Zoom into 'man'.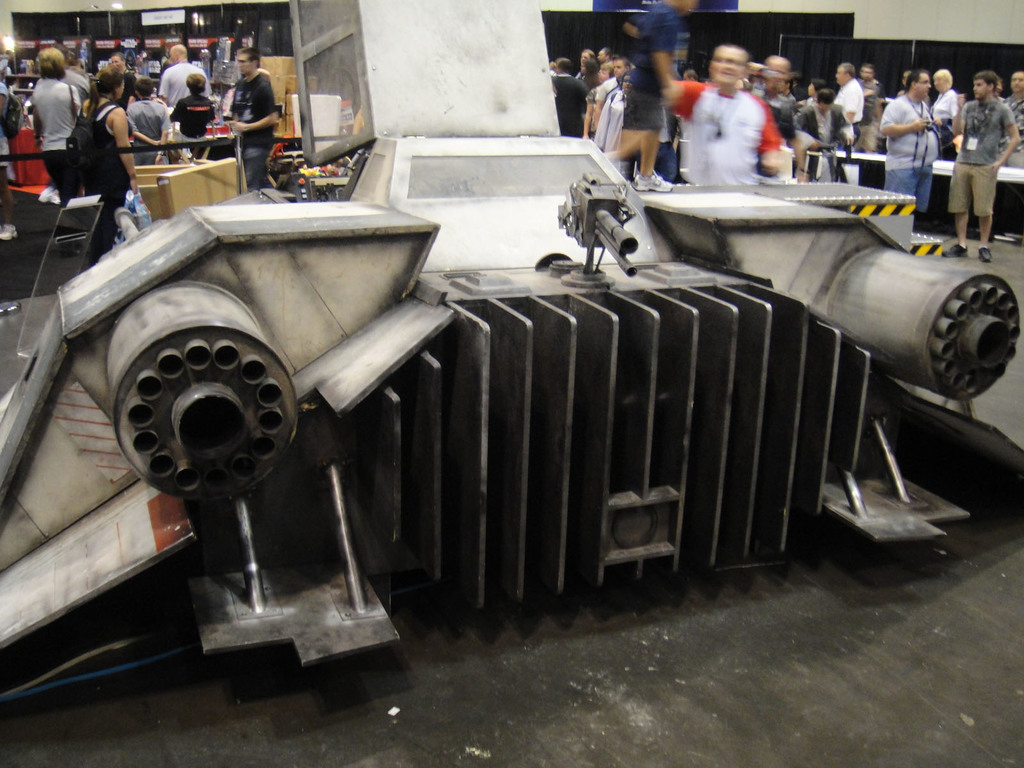
Zoom target: 942 72 1021 264.
